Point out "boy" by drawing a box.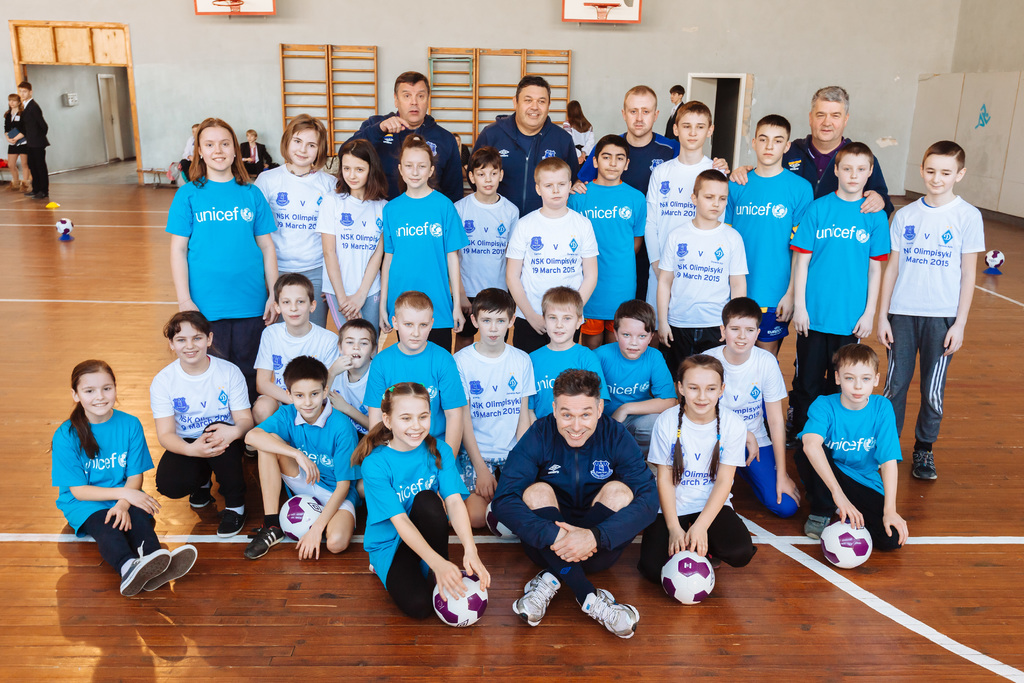
locate(250, 270, 342, 425).
